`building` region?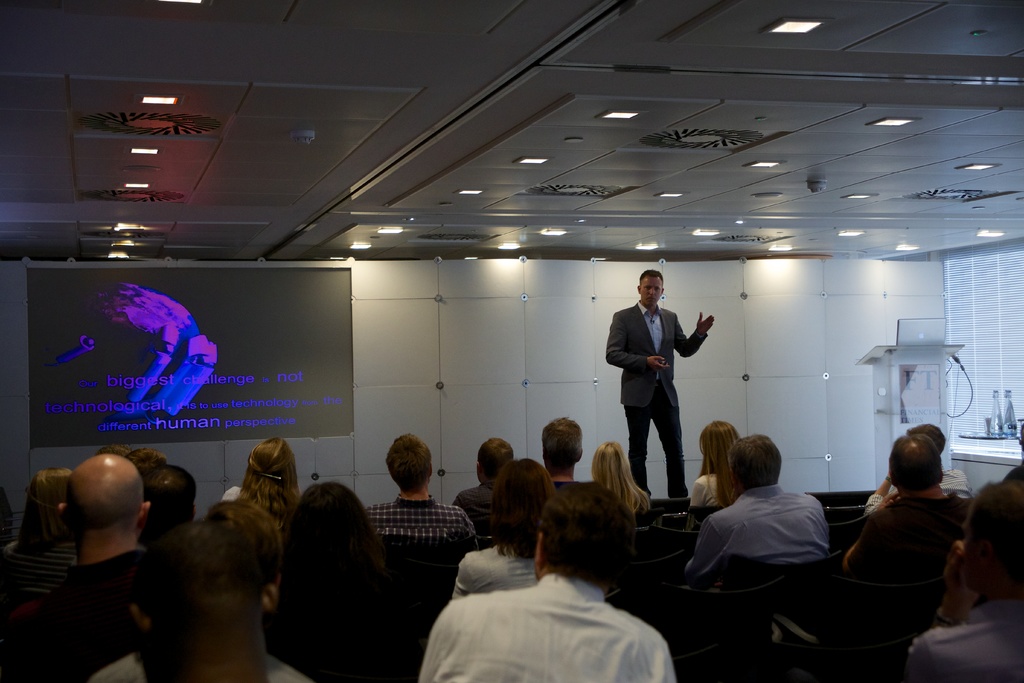
rect(0, 0, 1023, 682)
